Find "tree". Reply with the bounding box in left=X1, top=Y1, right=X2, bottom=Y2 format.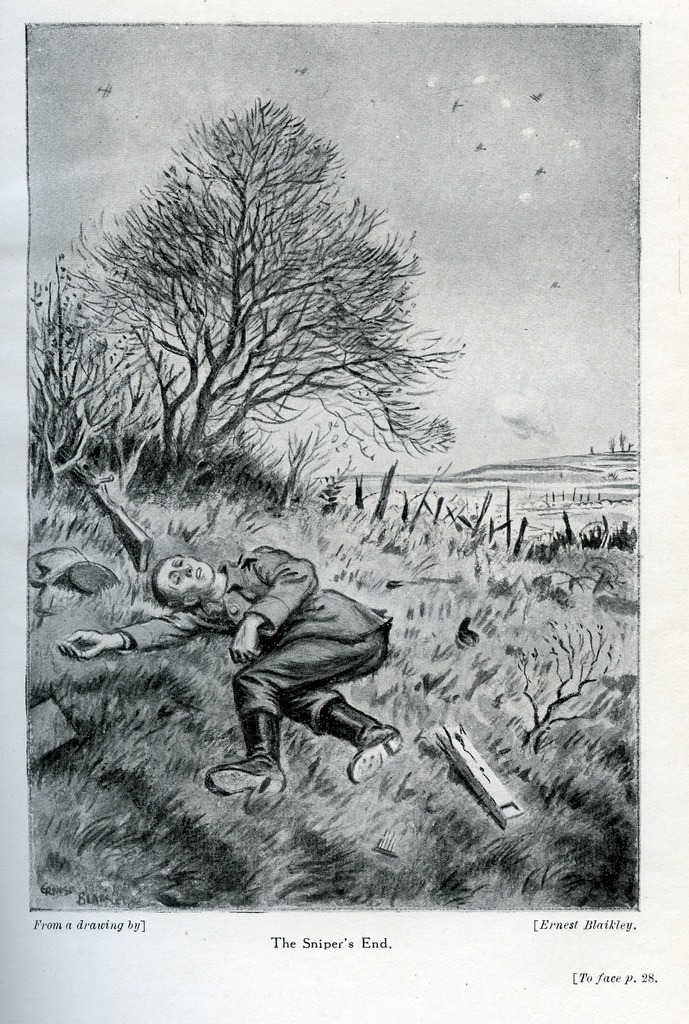
left=28, top=257, right=120, bottom=472.
